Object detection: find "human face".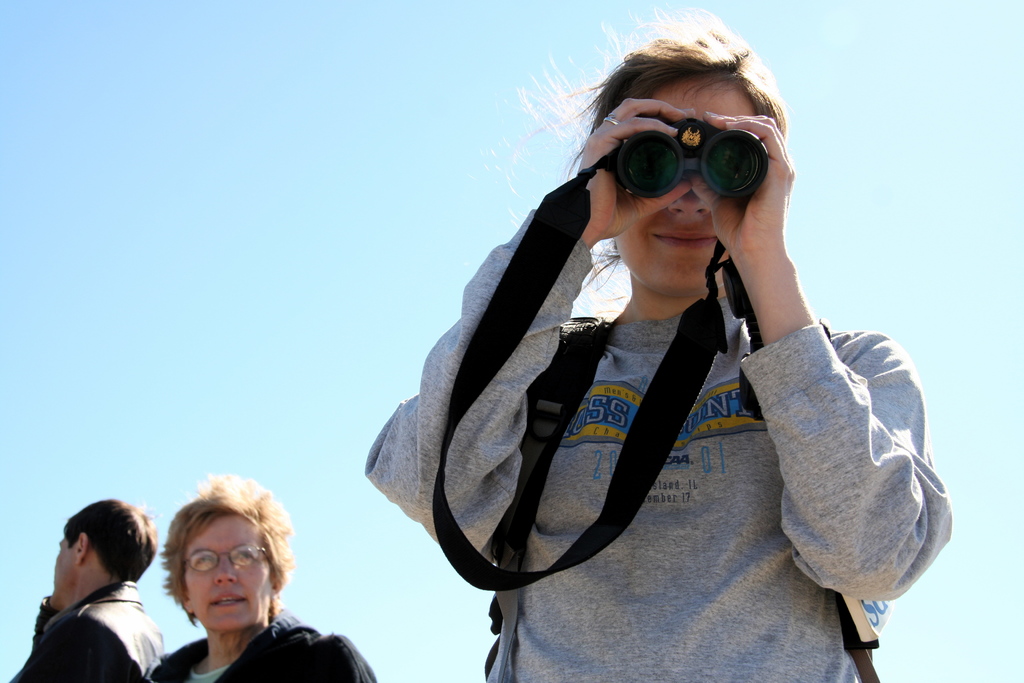
605 88 733 302.
